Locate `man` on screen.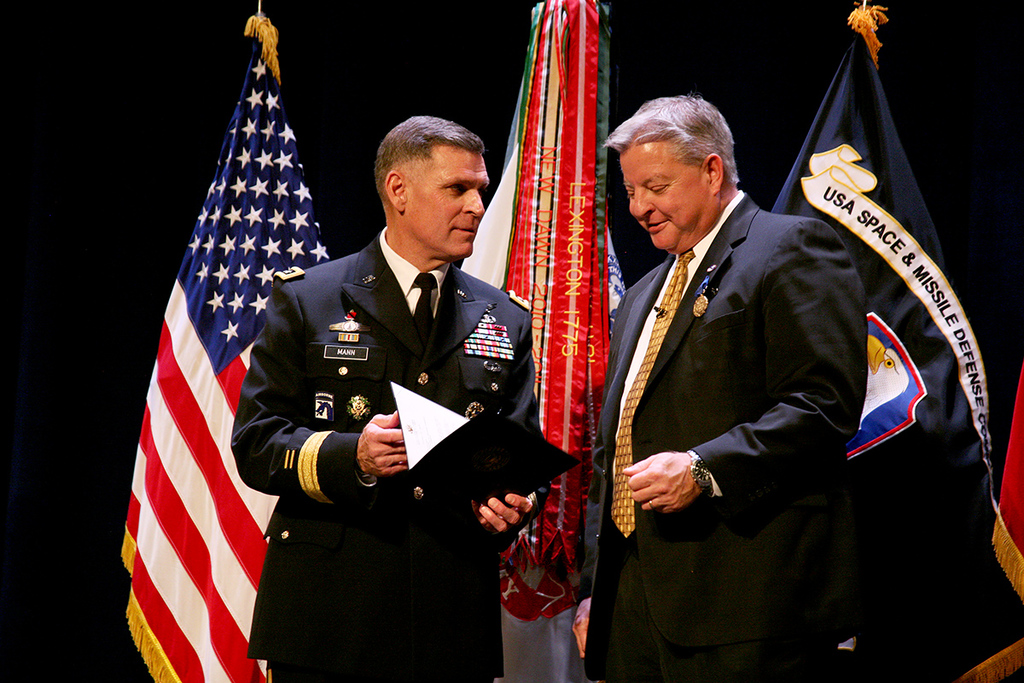
On screen at {"x1": 229, "y1": 114, "x2": 547, "y2": 682}.
